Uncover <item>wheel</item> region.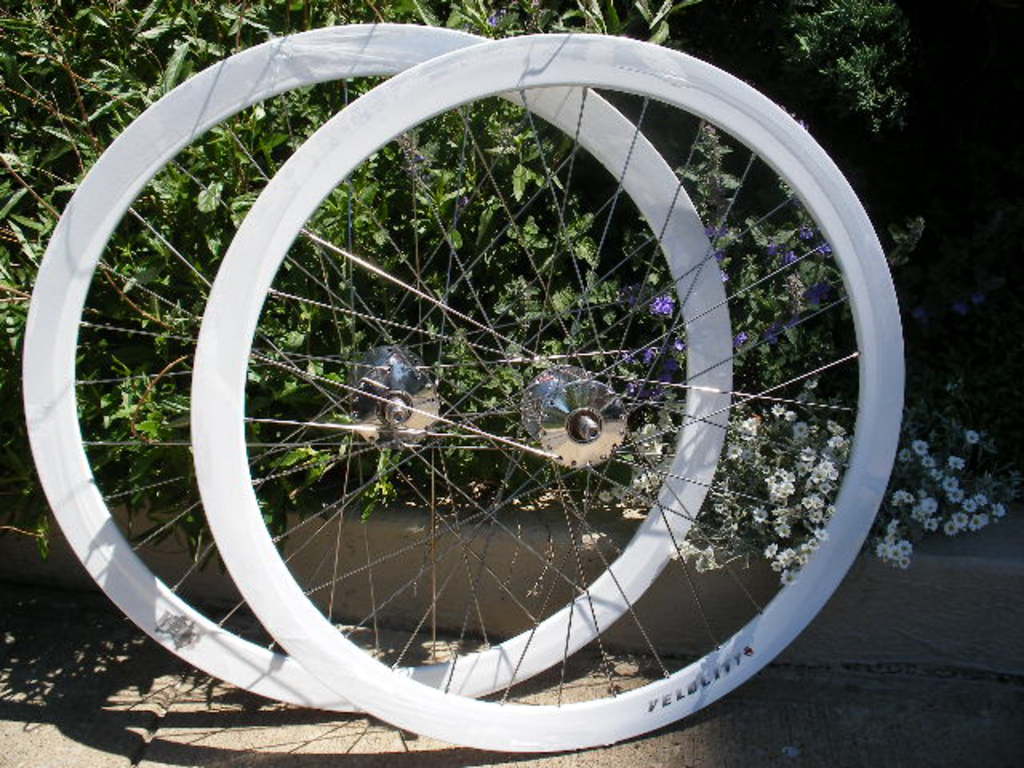
Uncovered: rect(18, 24, 731, 712).
